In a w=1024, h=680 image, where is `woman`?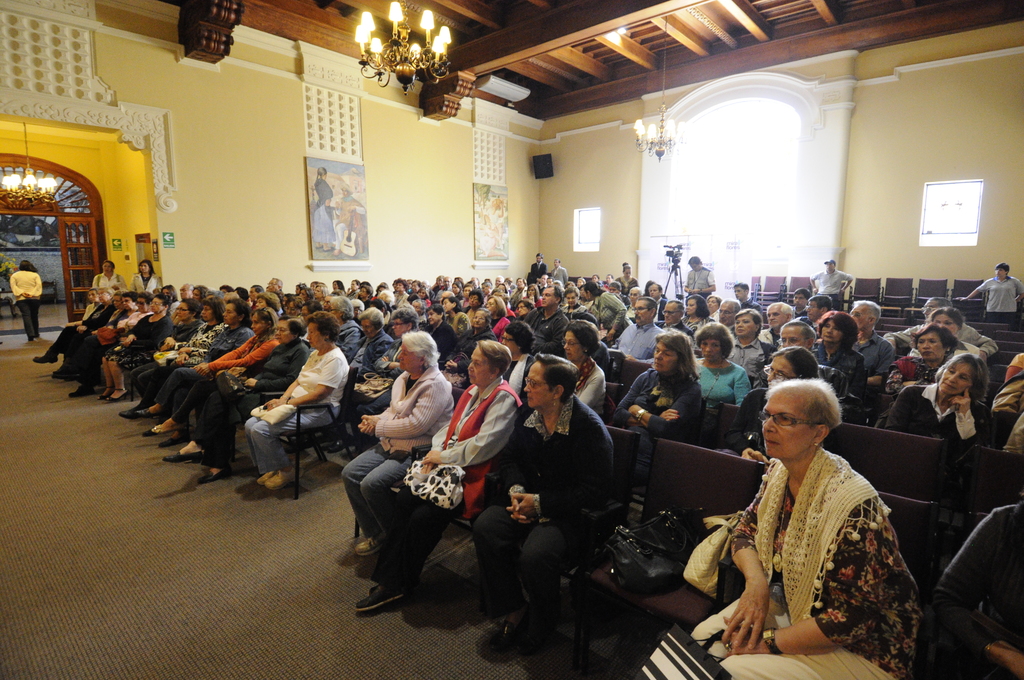
bbox(243, 312, 351, 486).
